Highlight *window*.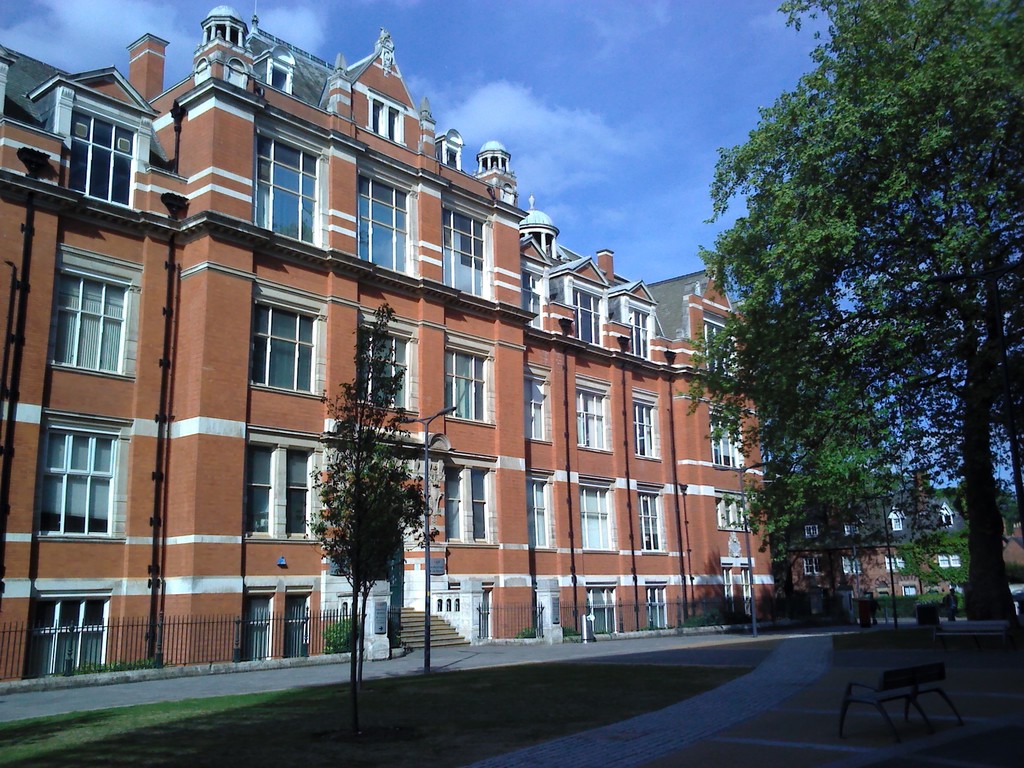
Highlighted region: crop(573, 378, 617, 463).
